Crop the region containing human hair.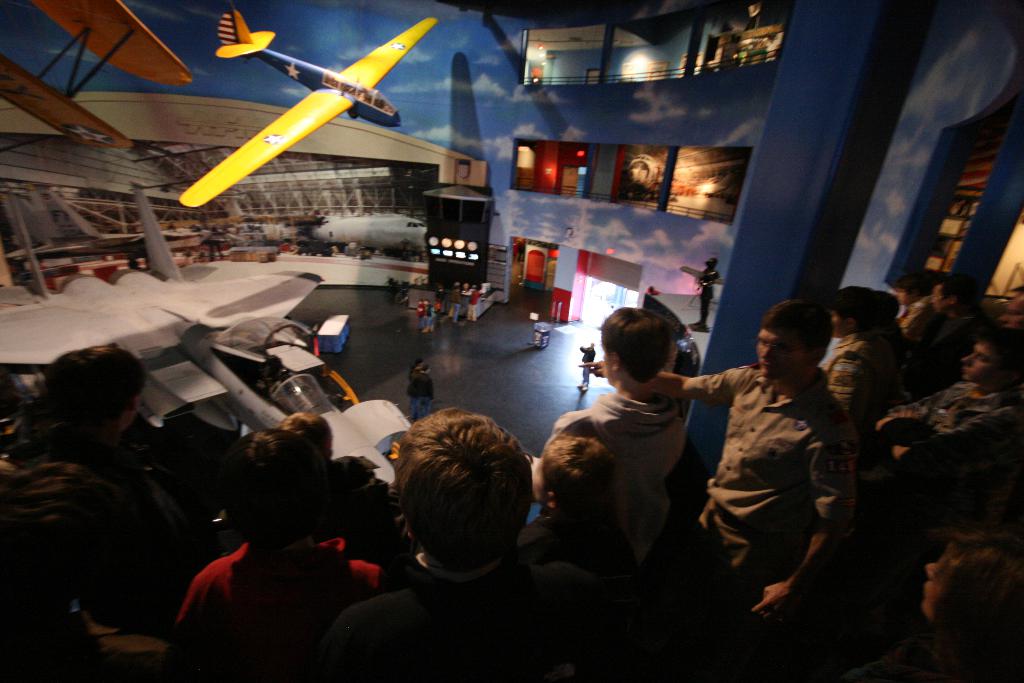
Crop region: (left=281, top=412, right=333, bottom=462).
